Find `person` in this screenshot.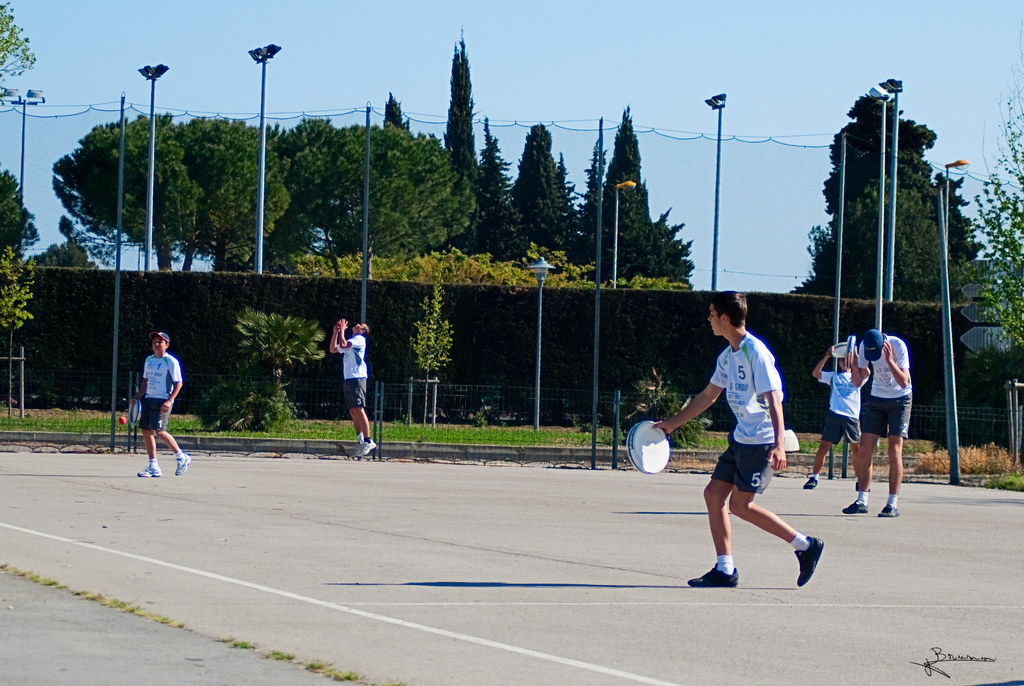
The bounding box for `person` is BBox(850, 331, 913, 518).
